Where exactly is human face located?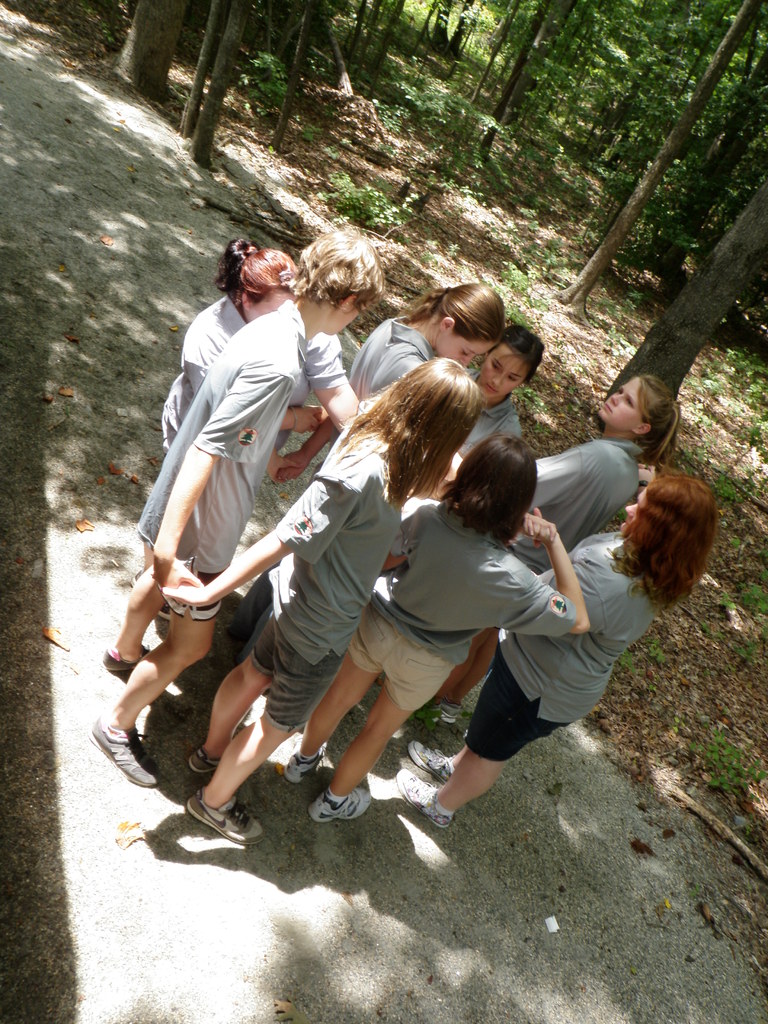
Its bounding box is 440,324,489,364.
